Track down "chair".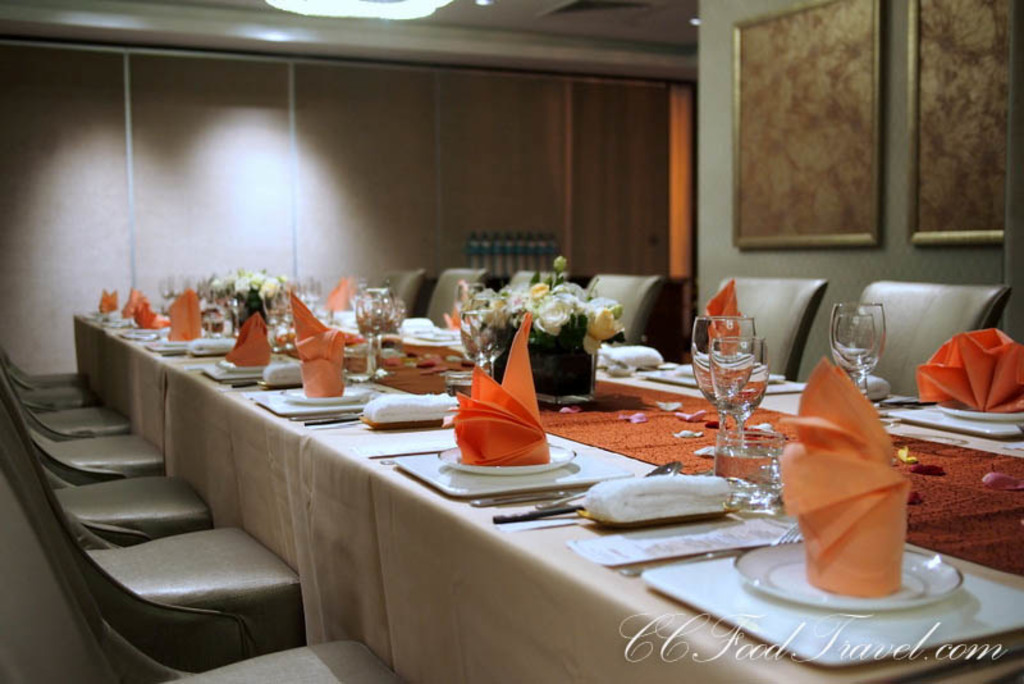
Tracked to <bbox>515, 273, 558, 320</bbox>.
